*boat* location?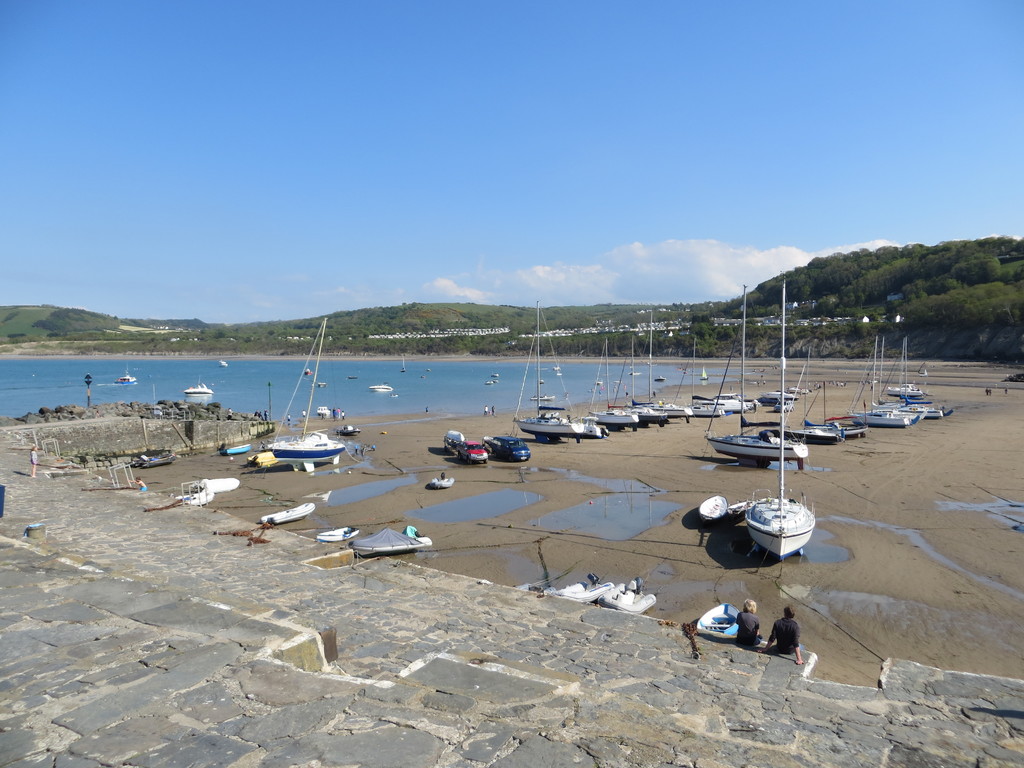
locate(693, 601, 738, 638)
